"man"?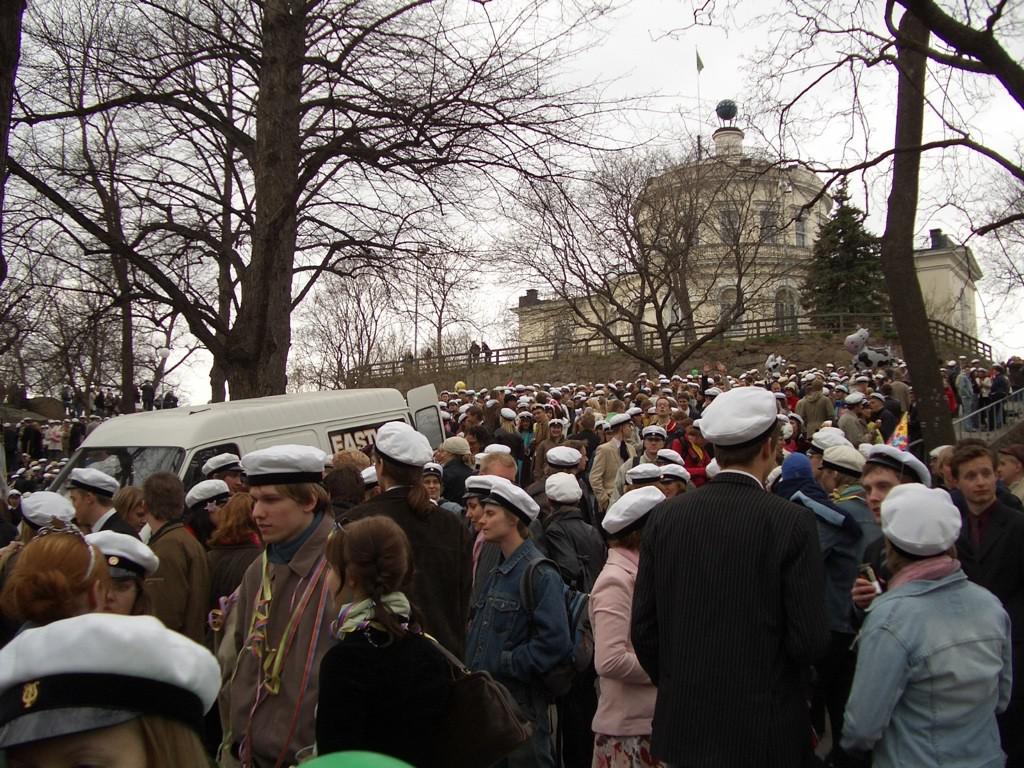
<box>61,469,141,545</box>
